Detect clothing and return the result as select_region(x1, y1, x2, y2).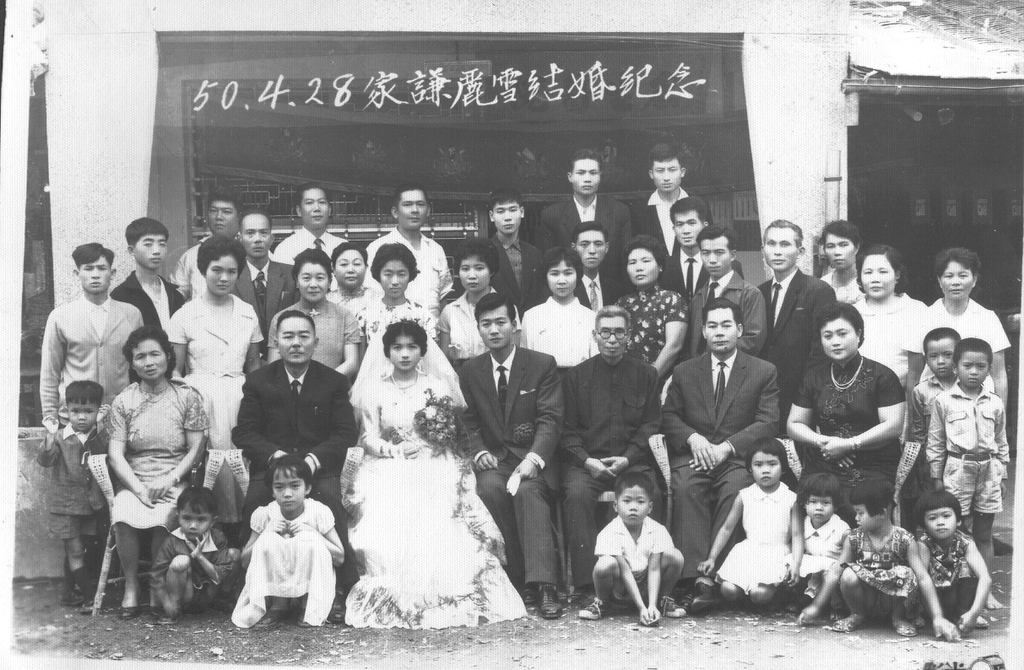
select_region(621, 281, 689, 360).
